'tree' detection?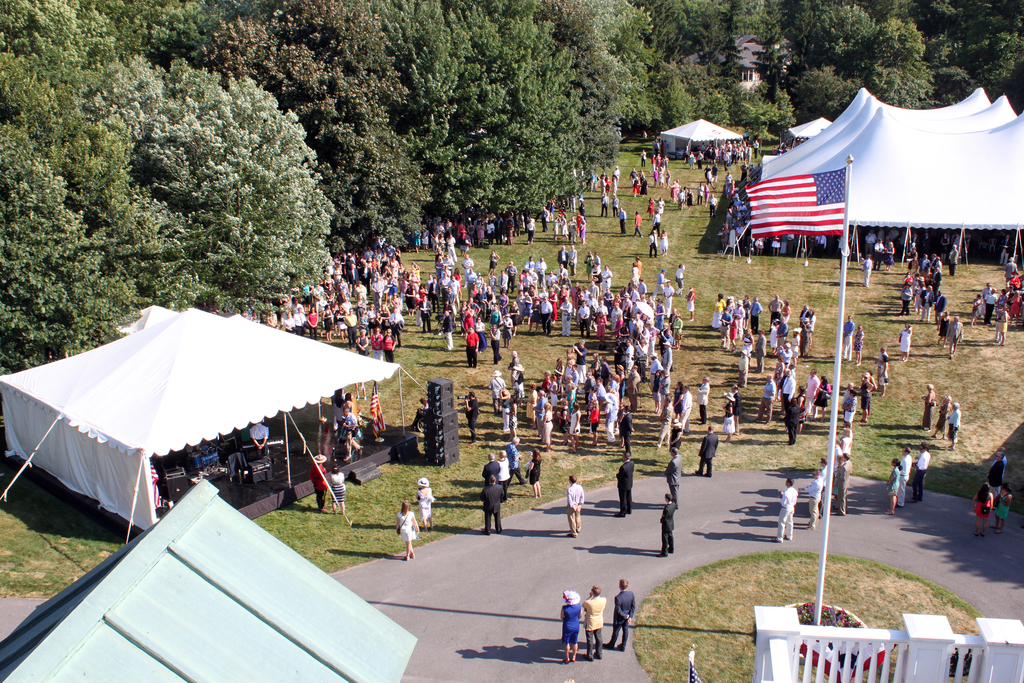
{"left": 374, "top": 0, "right": 589, "bottom": 224}
